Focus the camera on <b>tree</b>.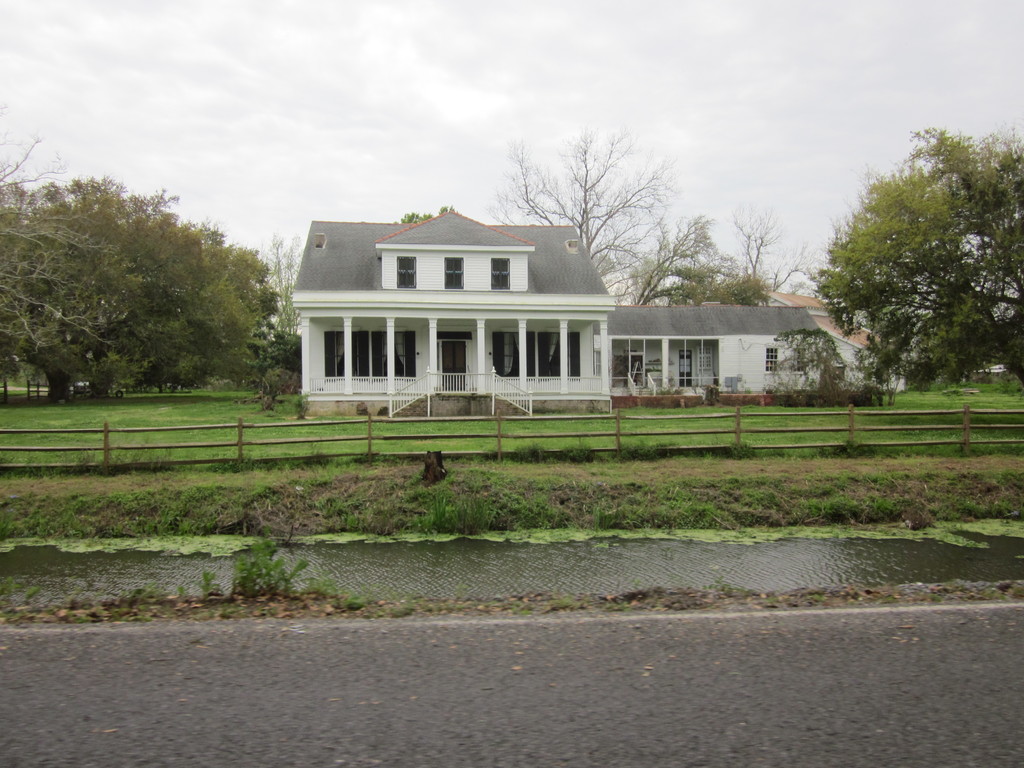
Focus region: 815:124:1023:394.
